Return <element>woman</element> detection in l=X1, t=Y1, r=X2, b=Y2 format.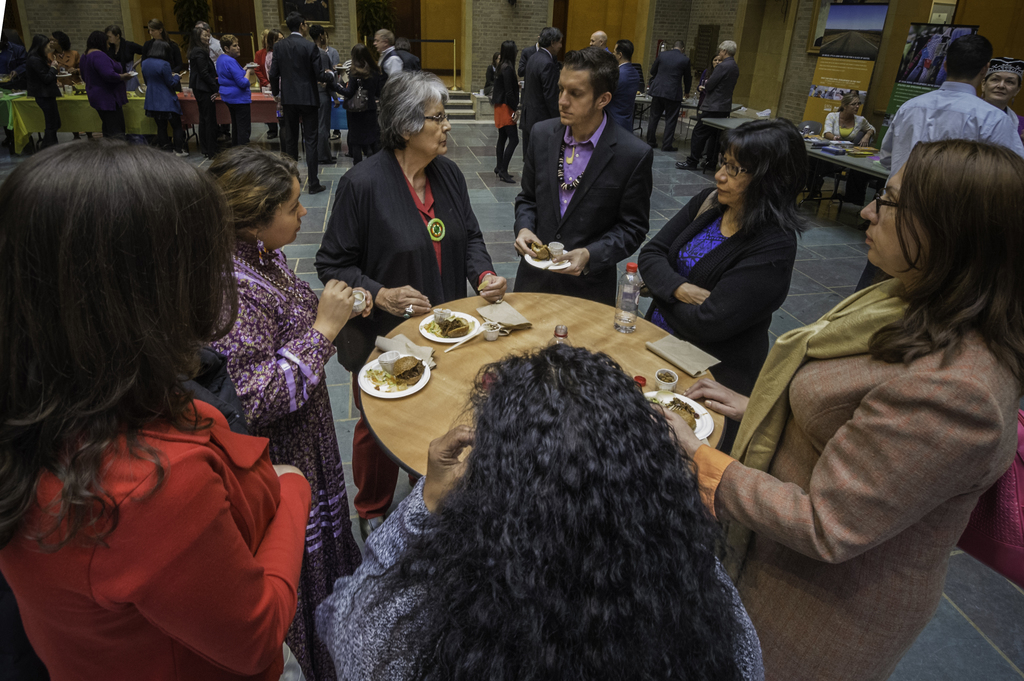
l=312, t=72, r=508, b=541.
